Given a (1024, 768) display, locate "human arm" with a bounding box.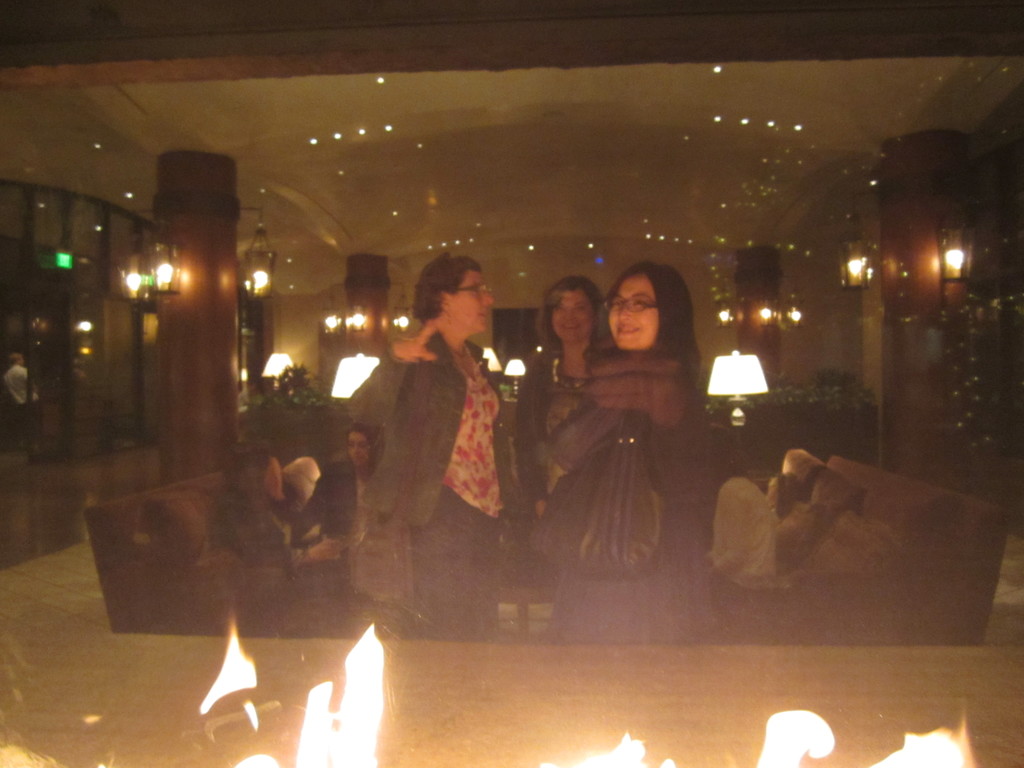
Located: box=[346, 321, 438, 431].
